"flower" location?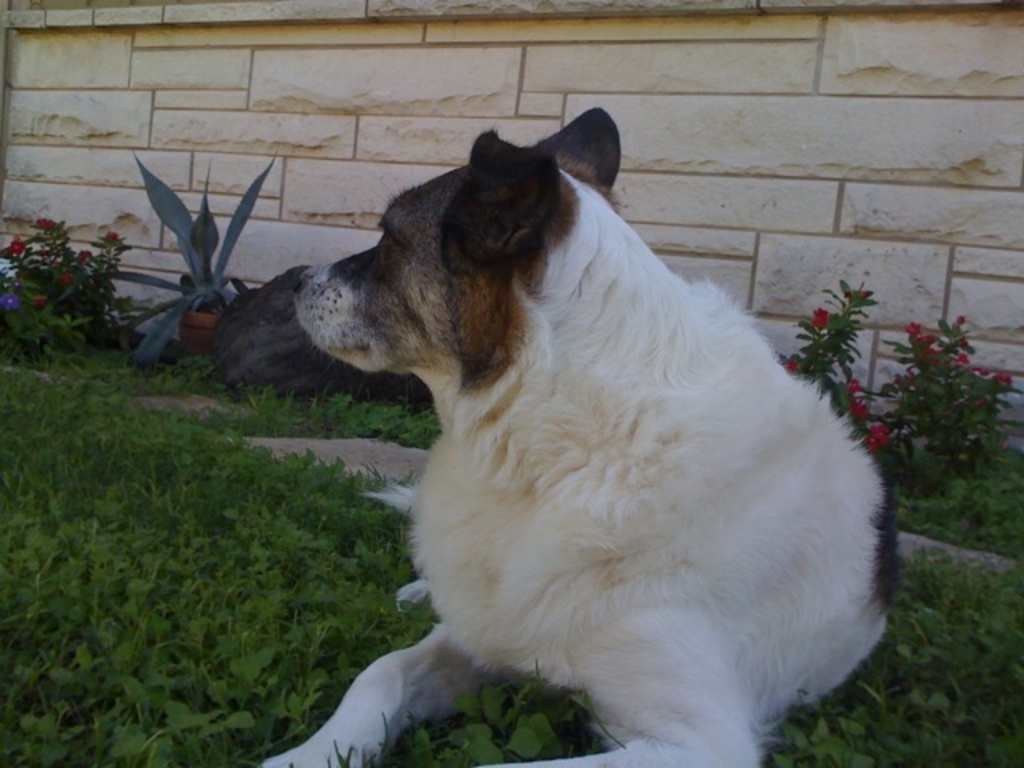
{"left": 906, "top": 325, "right": 1013, "bottom": 390}
